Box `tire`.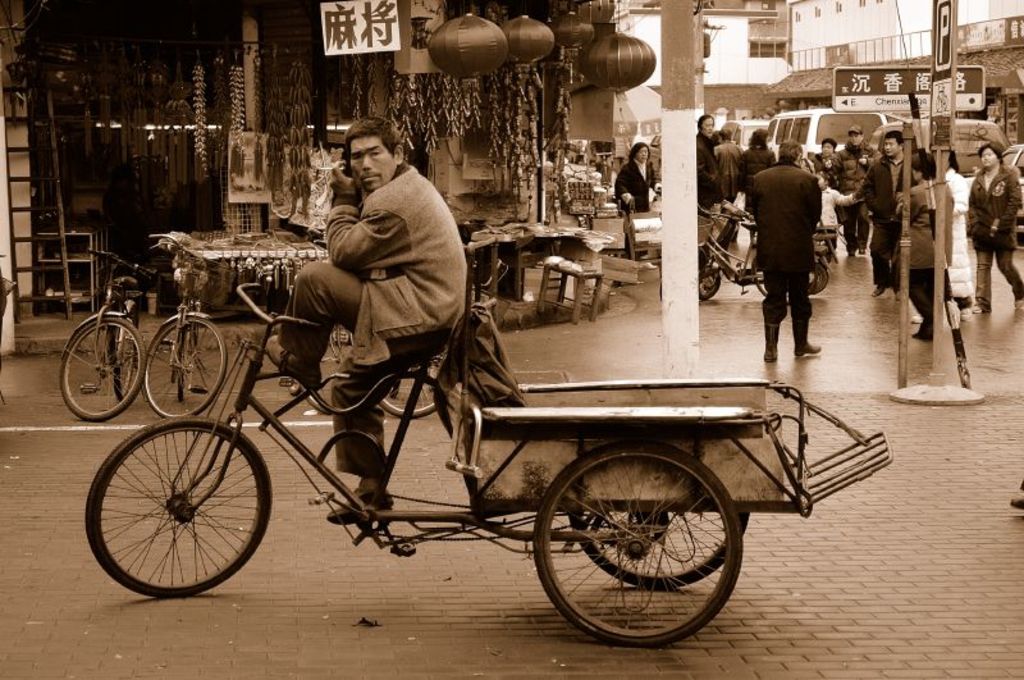
rect(568, 510, 746, 590).
